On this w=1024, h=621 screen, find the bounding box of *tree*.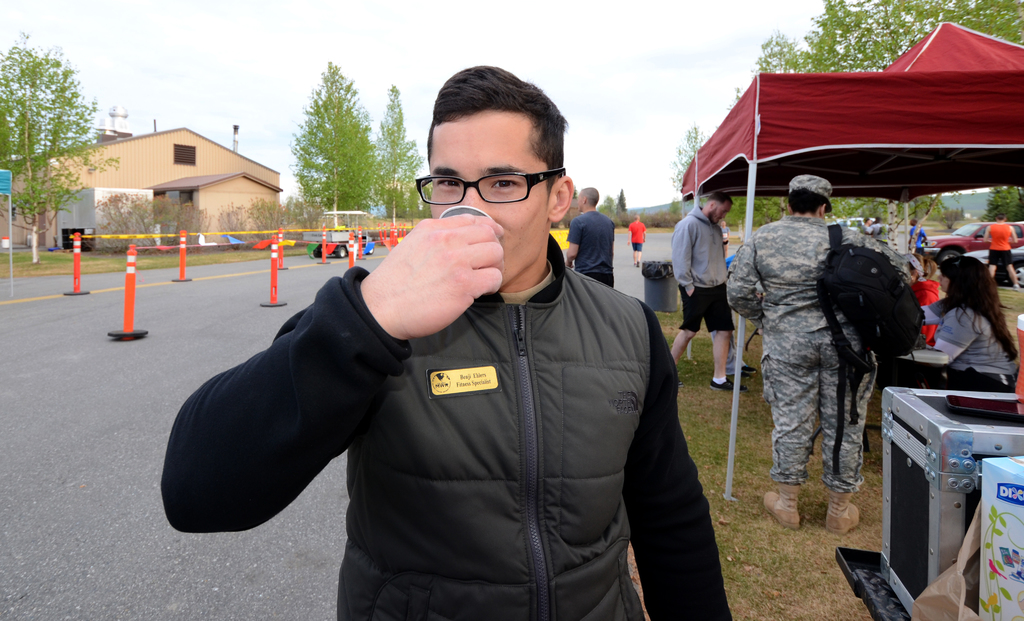
Bounding box: 8/26/90/249.
